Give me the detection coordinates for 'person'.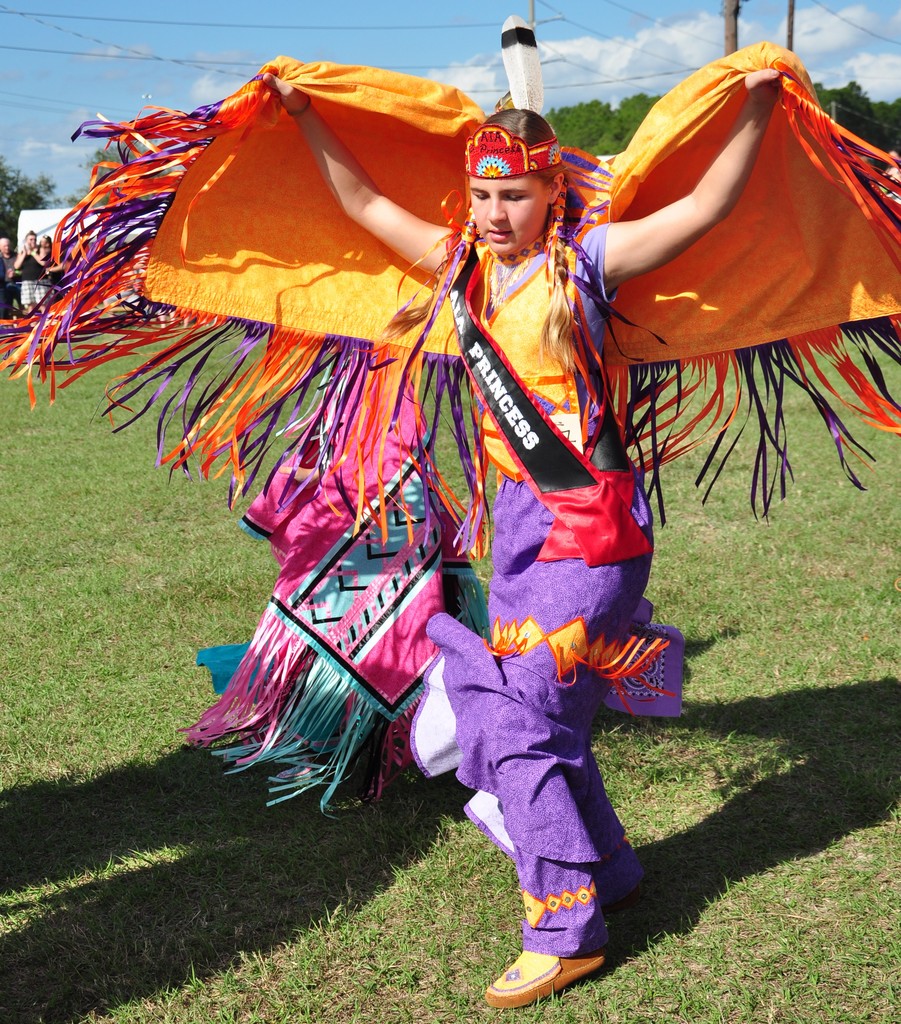
pyautogui.locateOnScreen(14, 225, 49, 314).
